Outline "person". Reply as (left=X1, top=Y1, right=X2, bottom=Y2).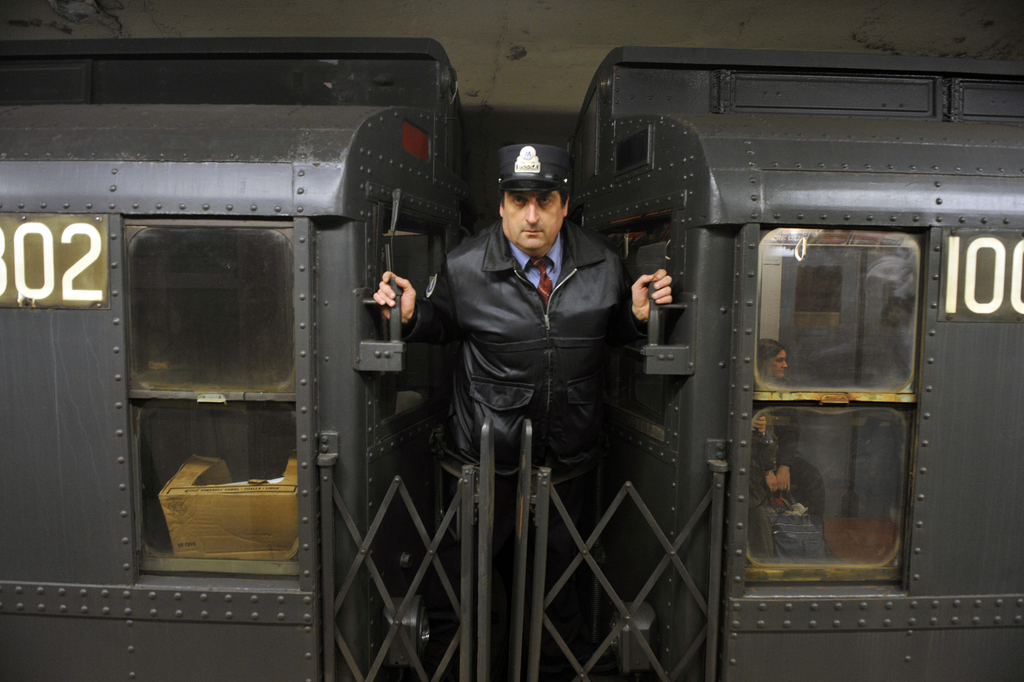
(left=758, top=339, right=832, bottom=553).
